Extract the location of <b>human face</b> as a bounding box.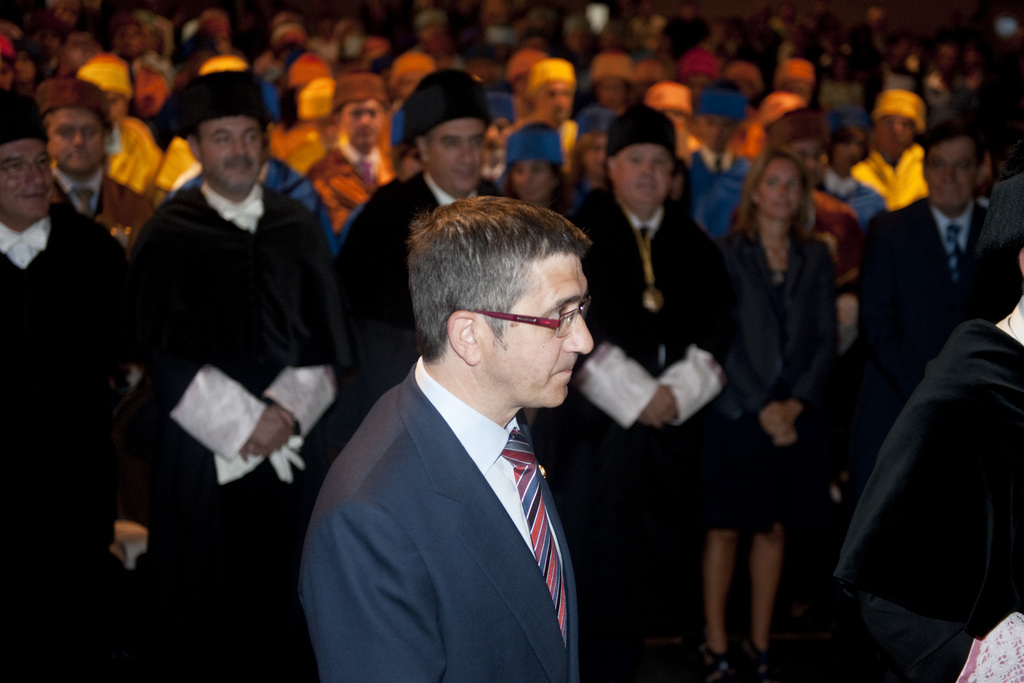
(479, 249, 593, 408).
